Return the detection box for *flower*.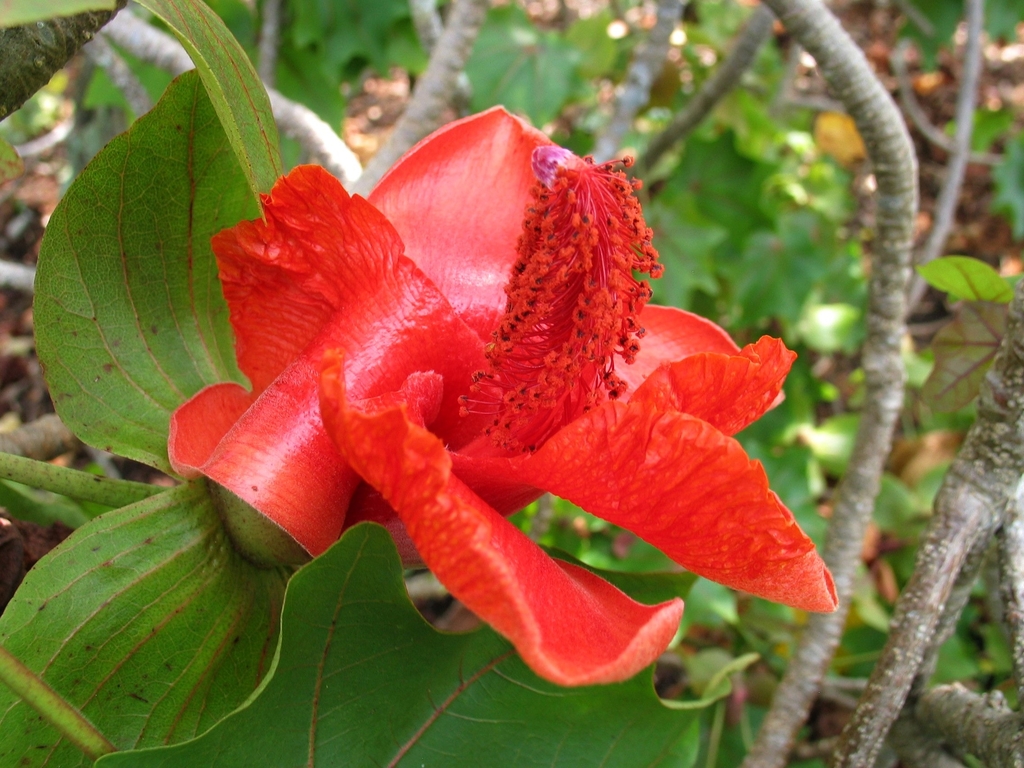
x1=125, y1=87, x2=823, y2=680.
